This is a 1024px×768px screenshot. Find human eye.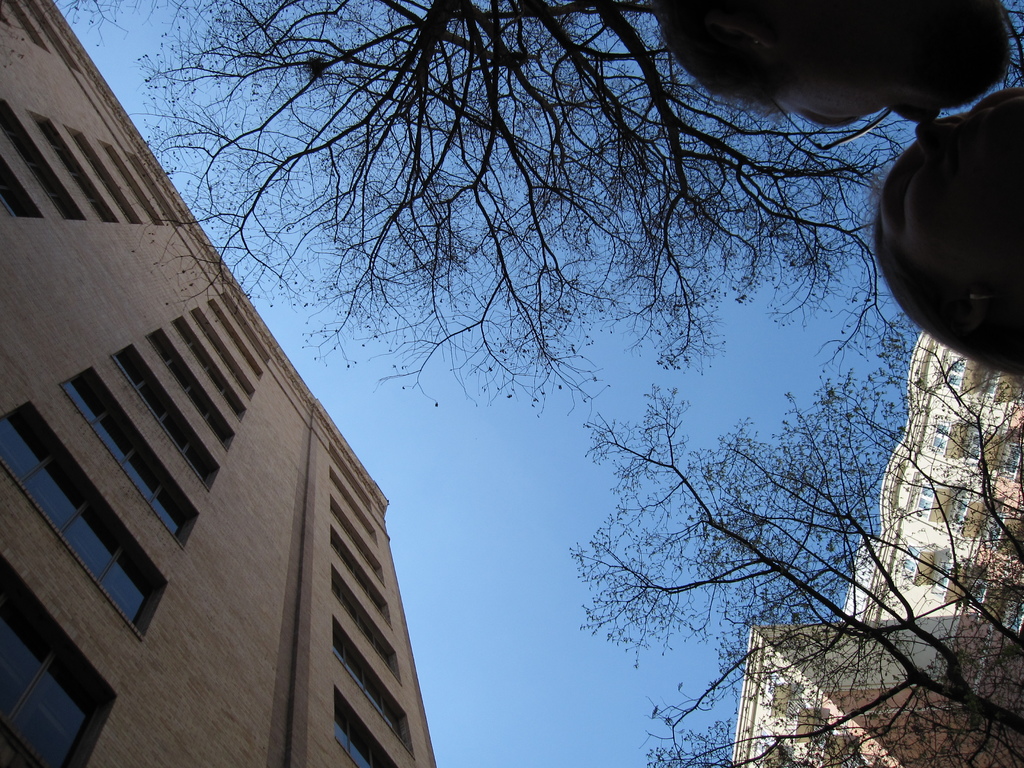
Bounding box: l=897, t=163, r=914, b=223.
